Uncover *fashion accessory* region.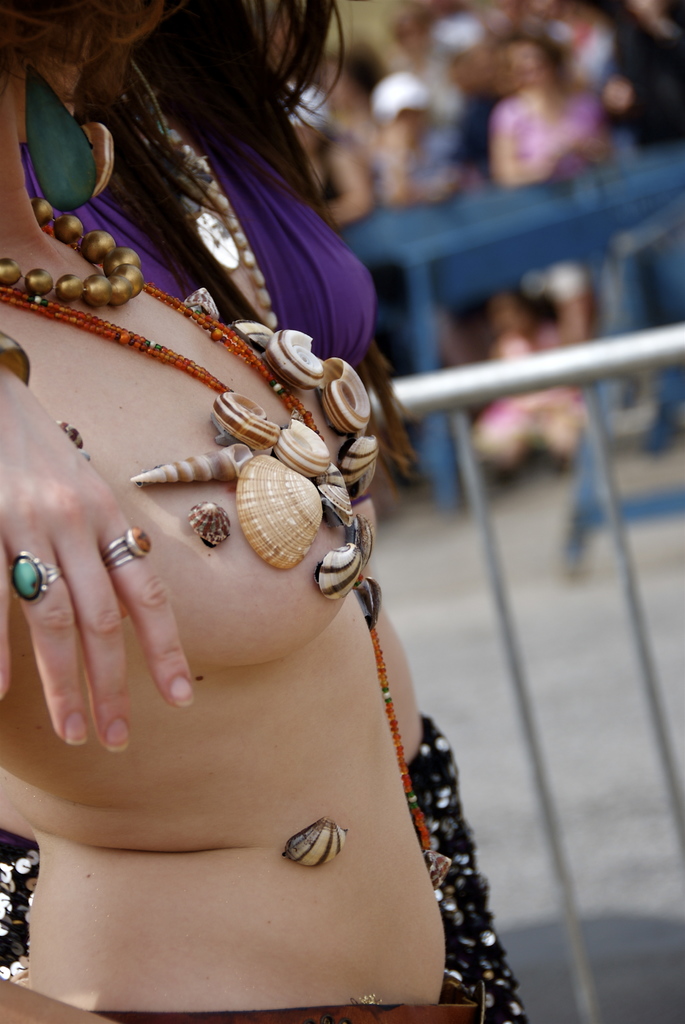
Uncovered: <box>186,503,231,552</box>.
